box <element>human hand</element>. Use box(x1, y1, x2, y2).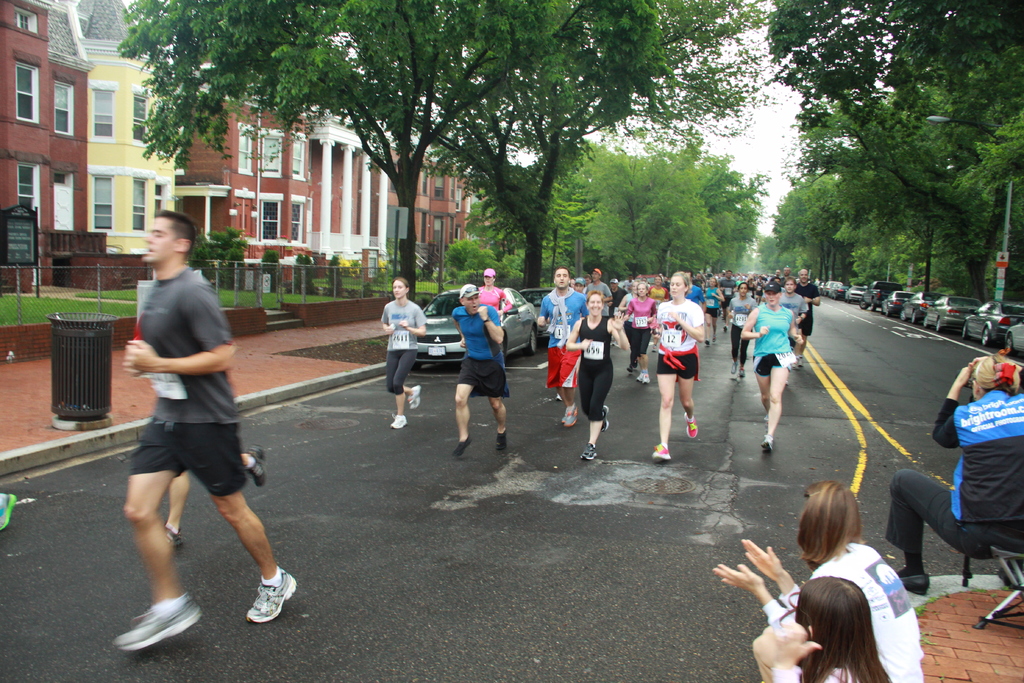
box(714, 564, 766, 596).
